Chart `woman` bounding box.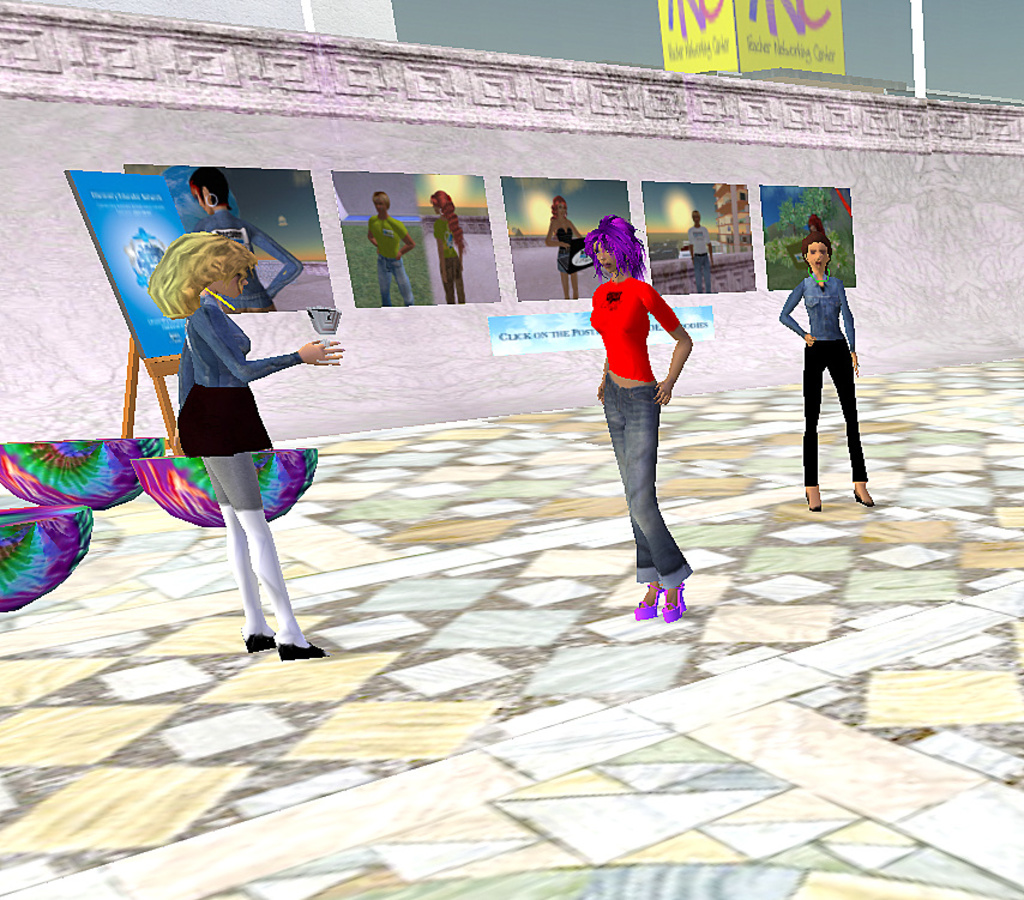
Charted: l=781, t=235, r=880, b=506.
